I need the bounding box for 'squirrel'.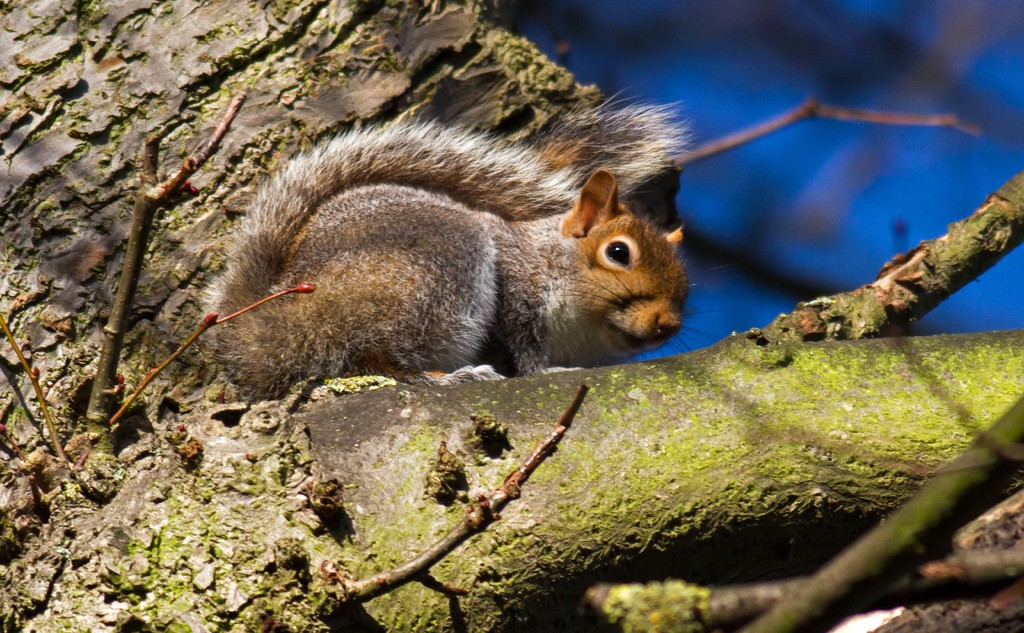
Here it is: x1=179 y1=101 x2=682 y2=399.
